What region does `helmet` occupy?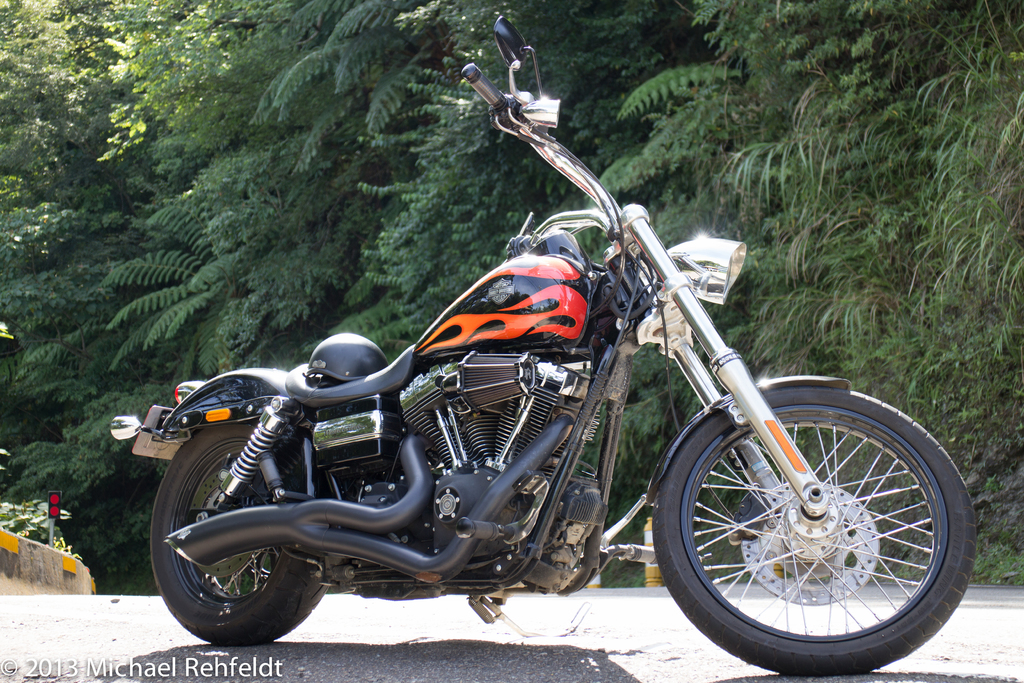
(x1=297, y1=331, x2=383, y2=382).
